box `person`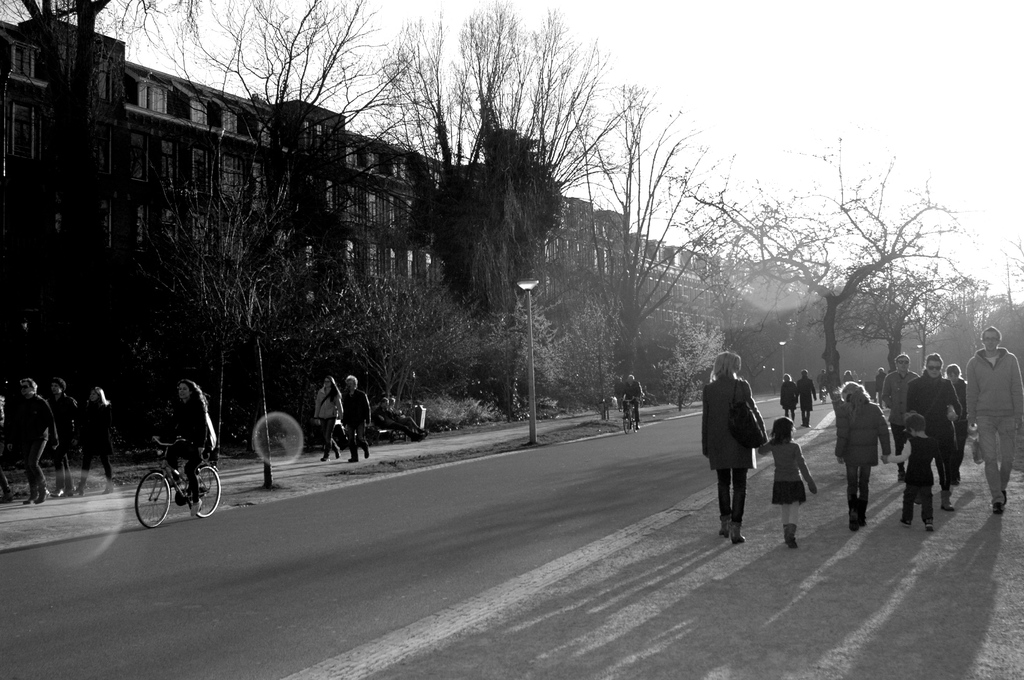
Rect(0, 387, 13, 503)
